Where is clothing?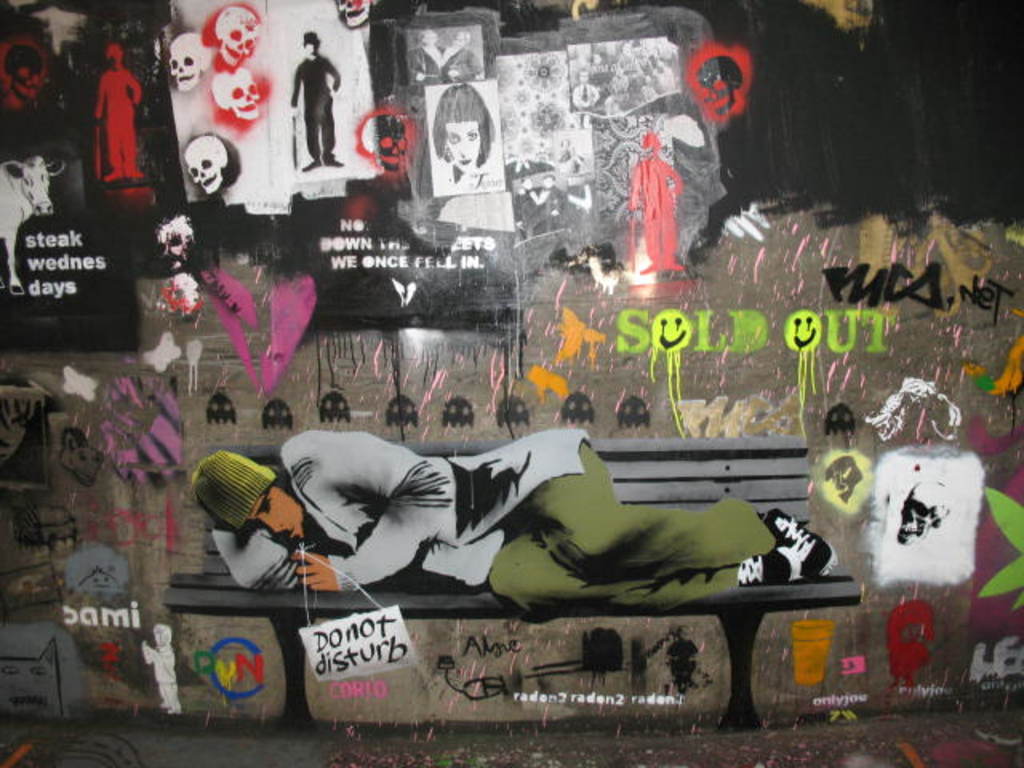
detection(208, 422, 781, 619).
